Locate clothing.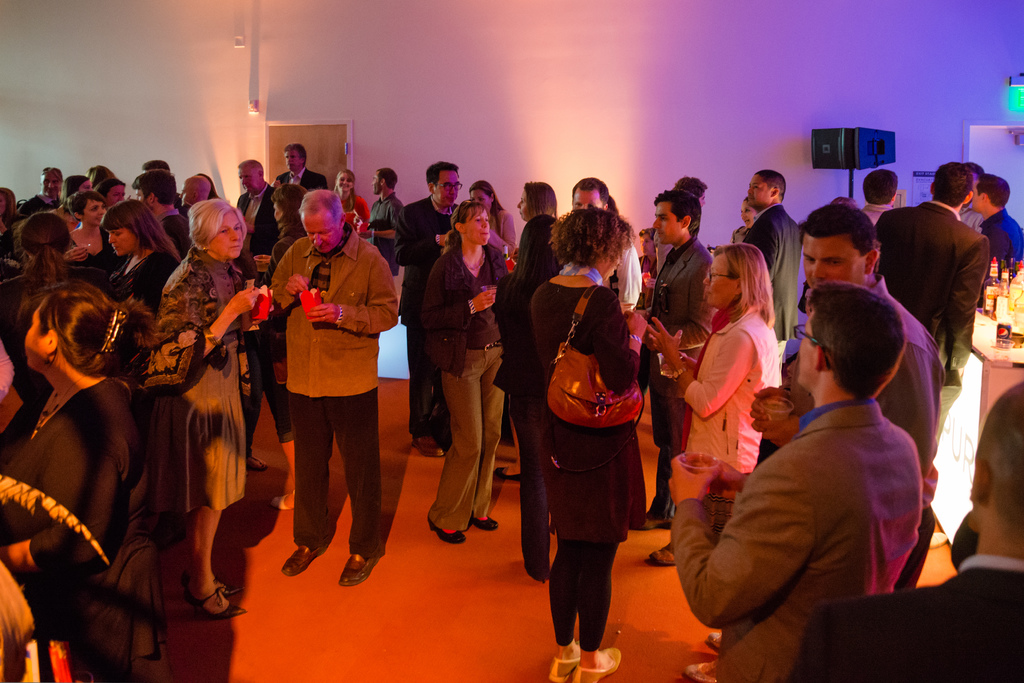
Bounding box: box=[366, 192, 404, 328].
